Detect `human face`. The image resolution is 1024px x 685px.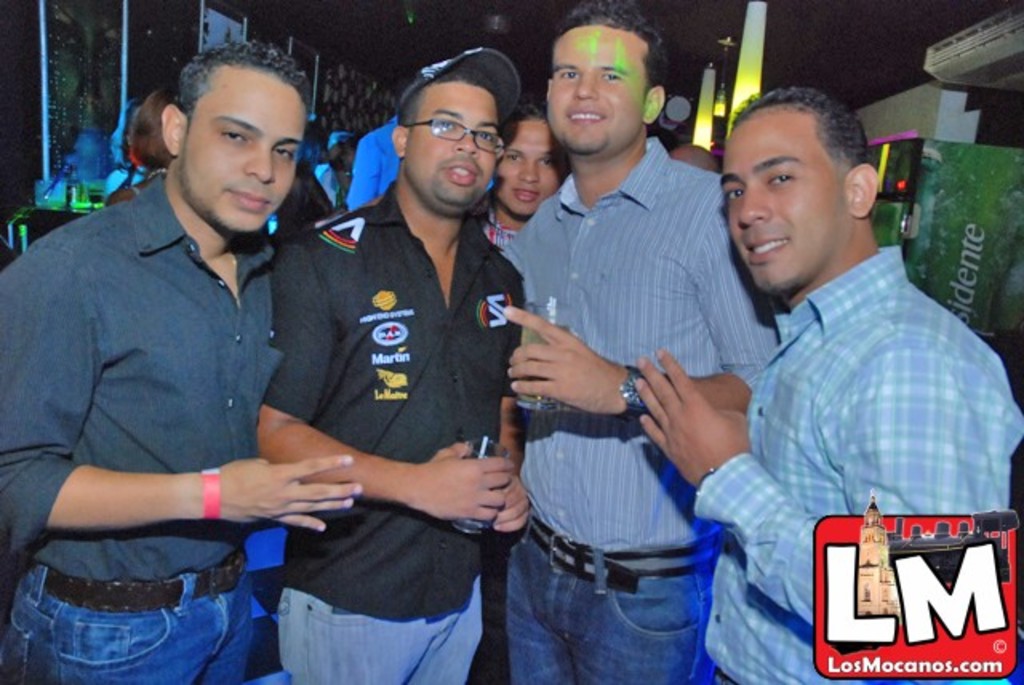
pyautogui.locateOnScreen(408, 91, 494, 202).
